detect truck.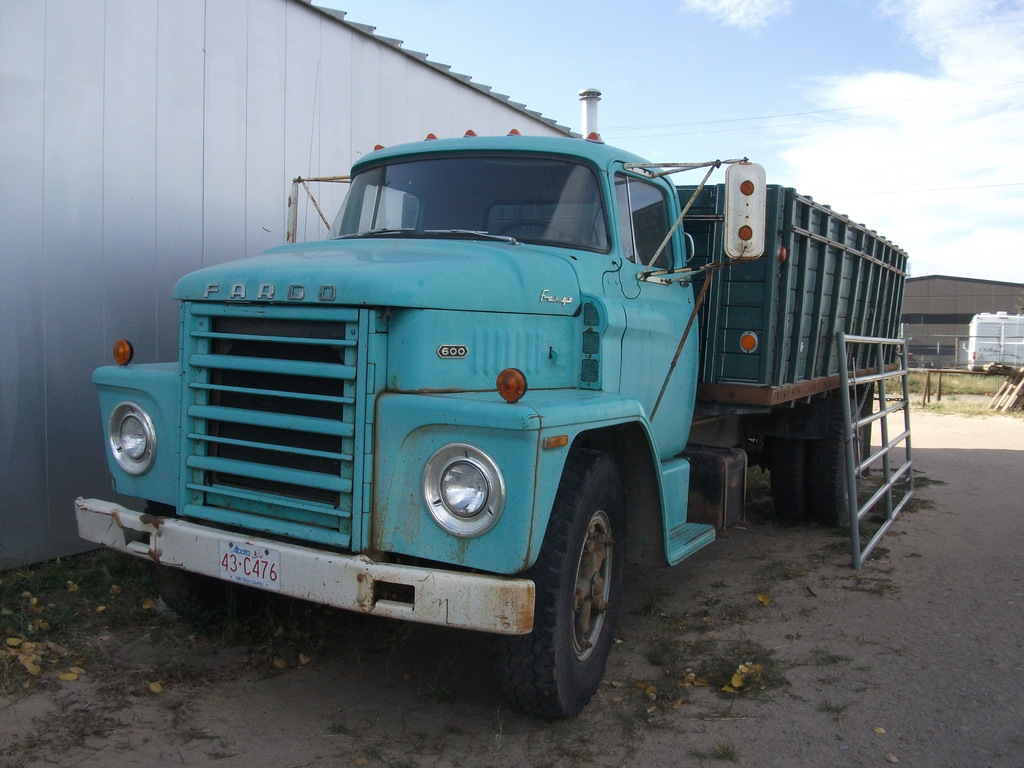
Detected at 94/93/938/726.
